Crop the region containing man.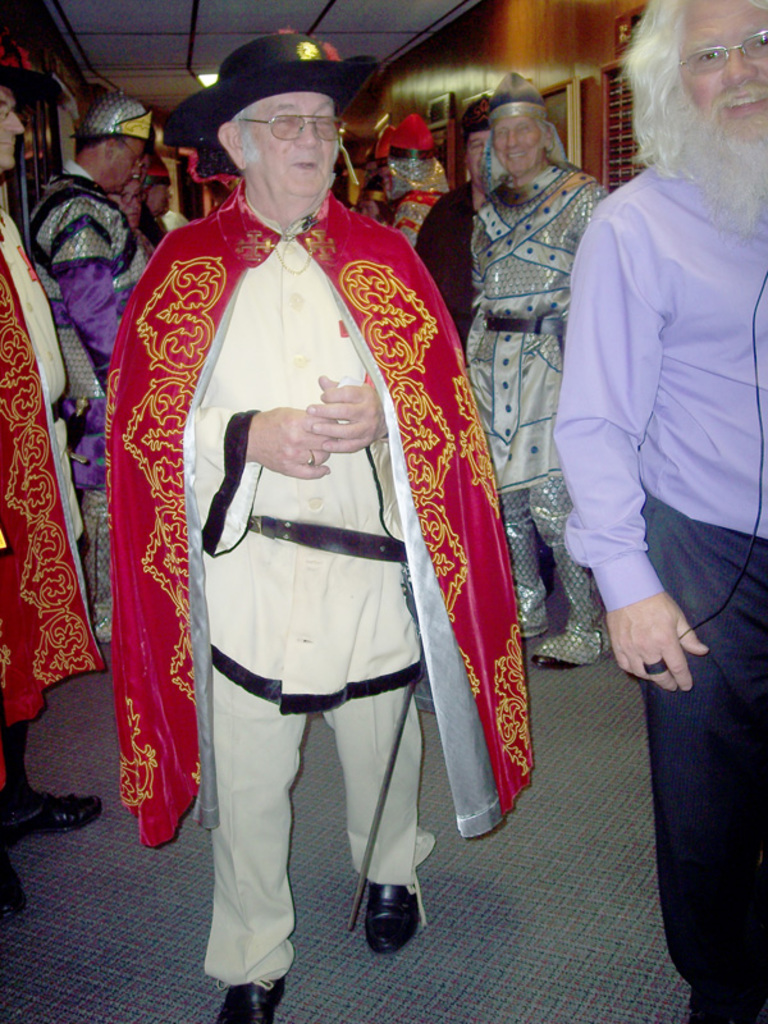
Crop region: Rect(125, 51, 507, 984).
